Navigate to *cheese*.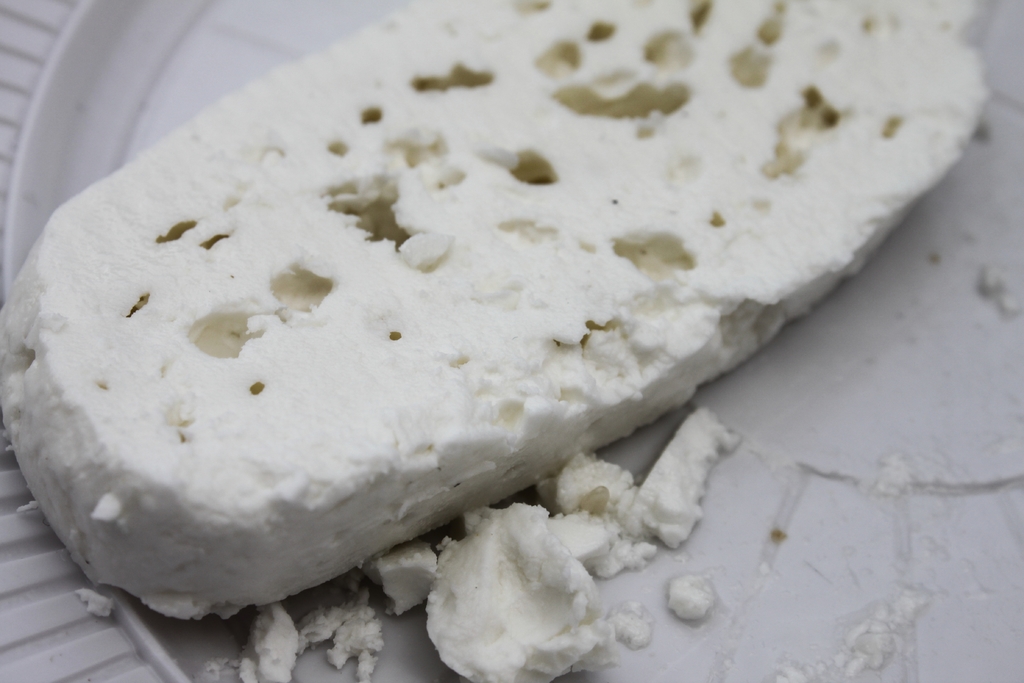
Navigation target: [x1=0, y1=0, x2=988, y2=682].
